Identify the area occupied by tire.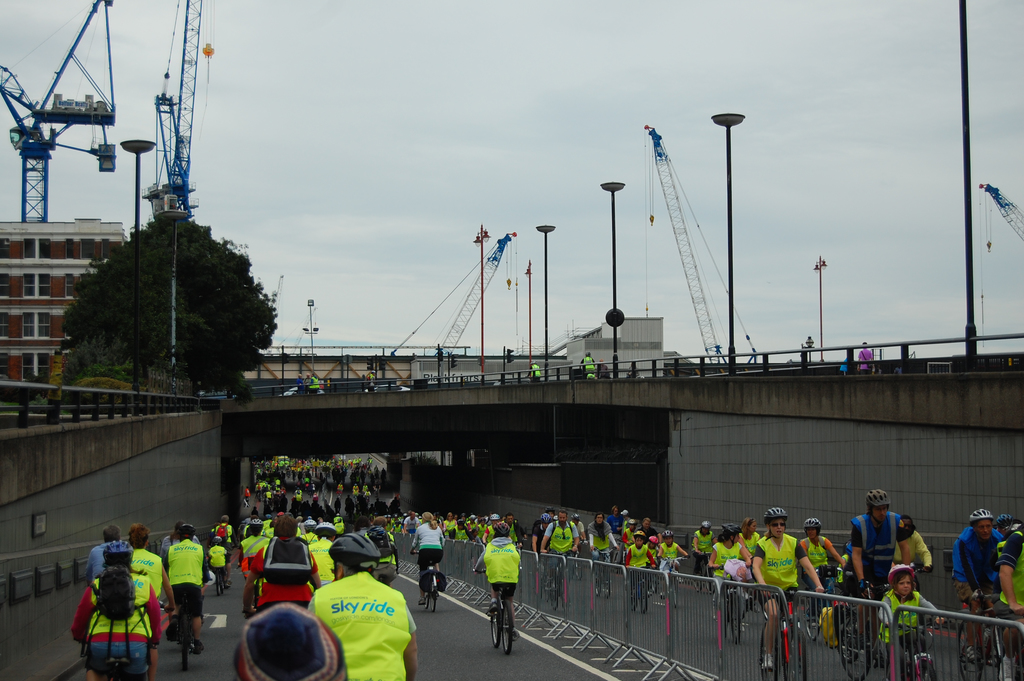
Area: [755, 628, 791, 680].
